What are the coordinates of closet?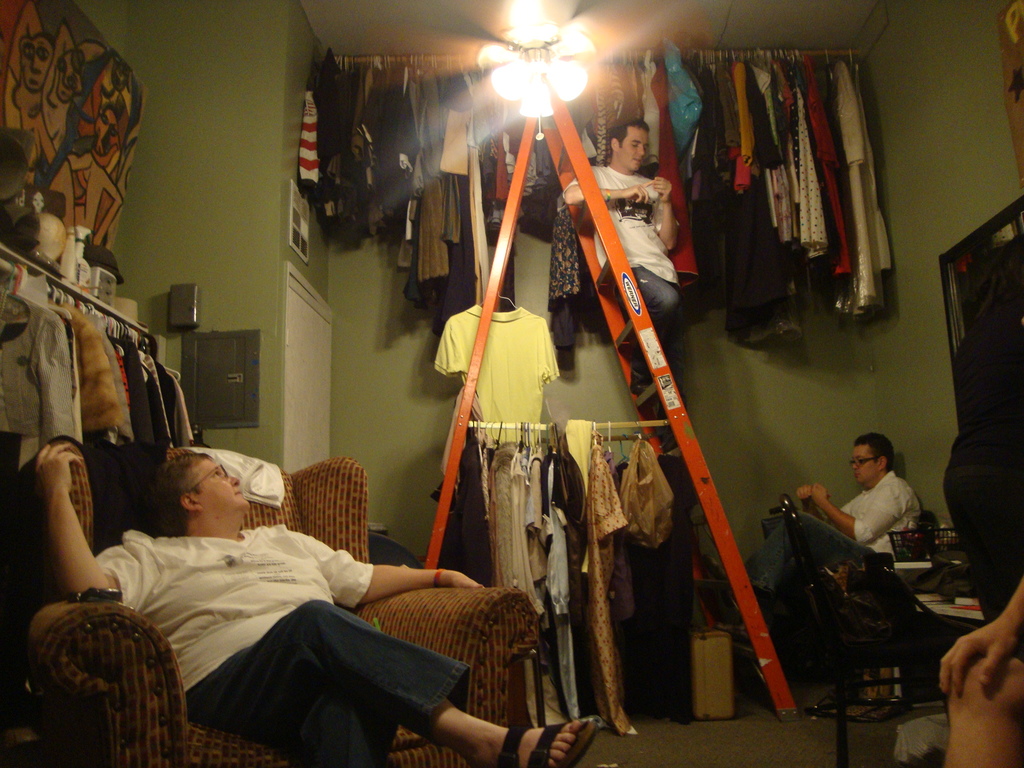
region(457, 415, 684, 737).
